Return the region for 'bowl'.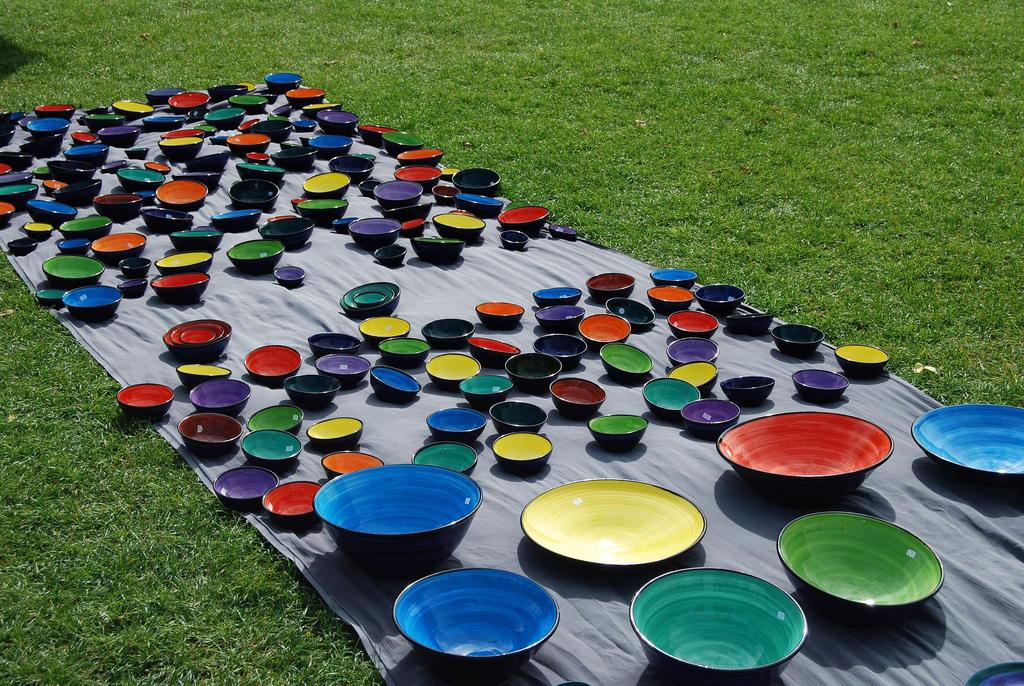
(125,148,148,159).
